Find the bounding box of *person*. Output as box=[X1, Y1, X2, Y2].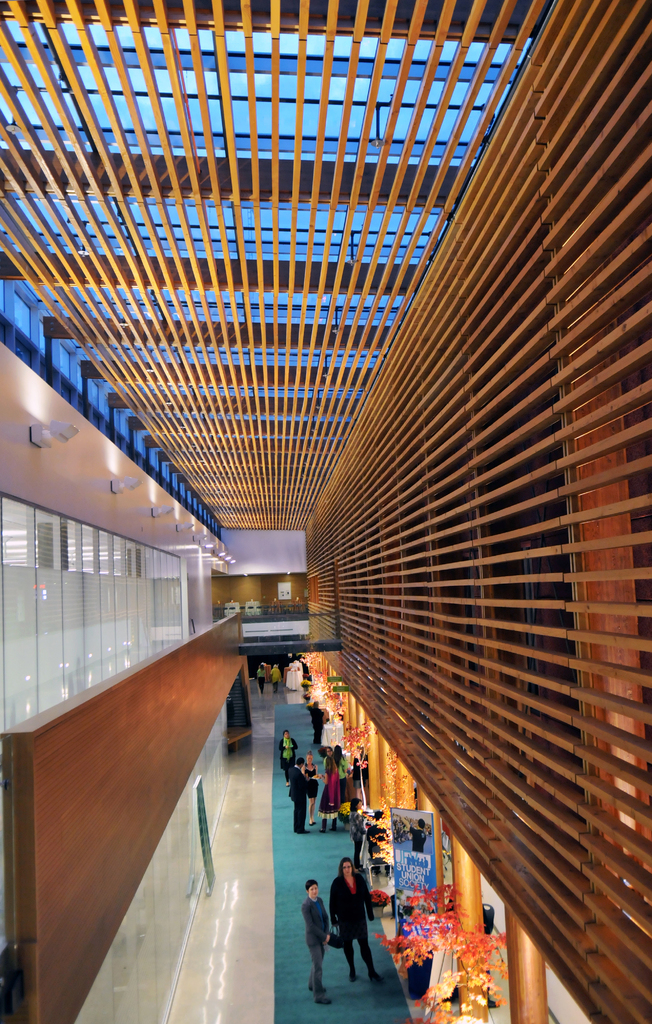
box=[301, 876, 332, 1007].
